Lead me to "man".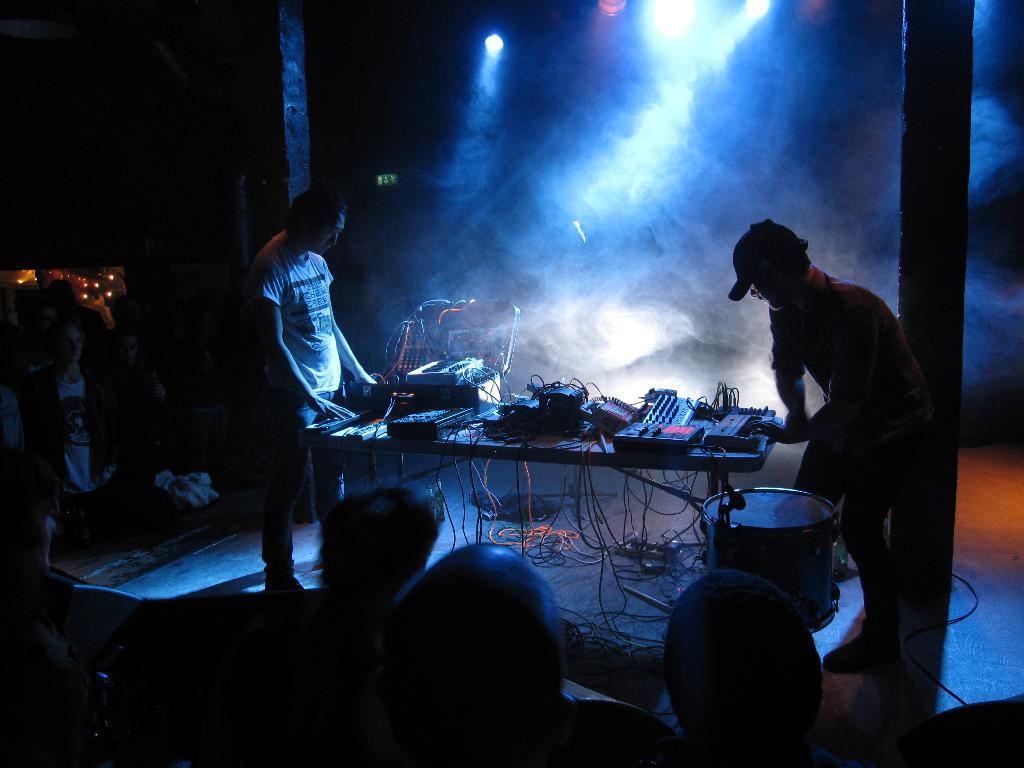
Lead to bbox=(269, 484, 440, 726).
